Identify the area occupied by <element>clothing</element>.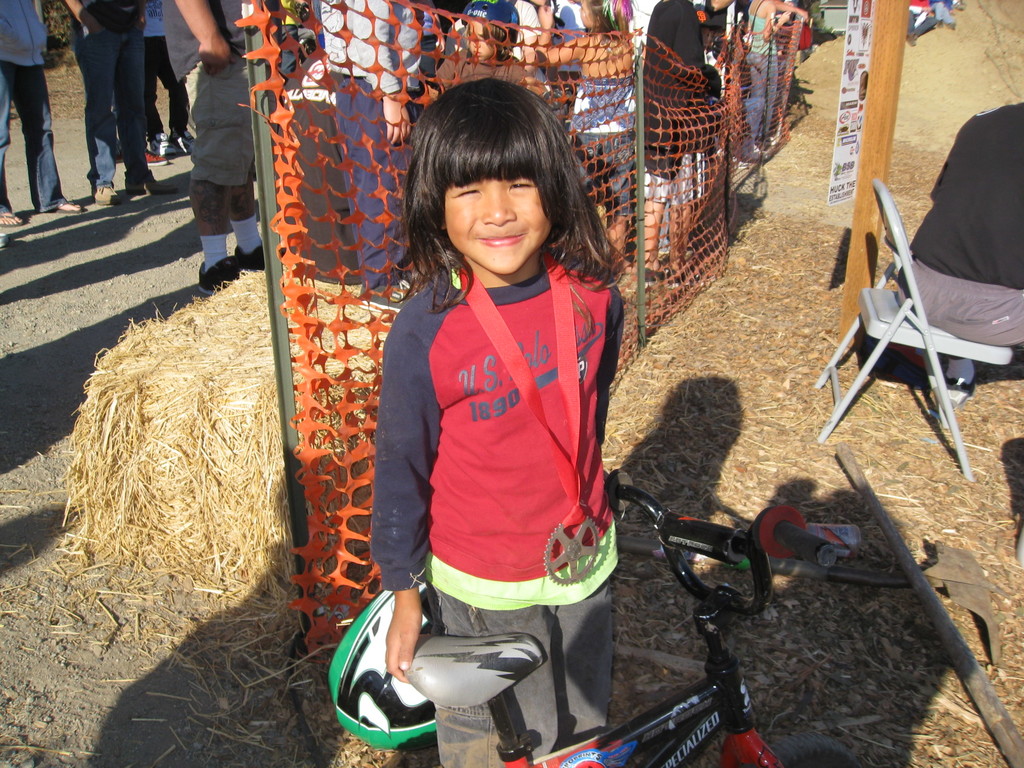
Area: (163, 0, 264, 186).
